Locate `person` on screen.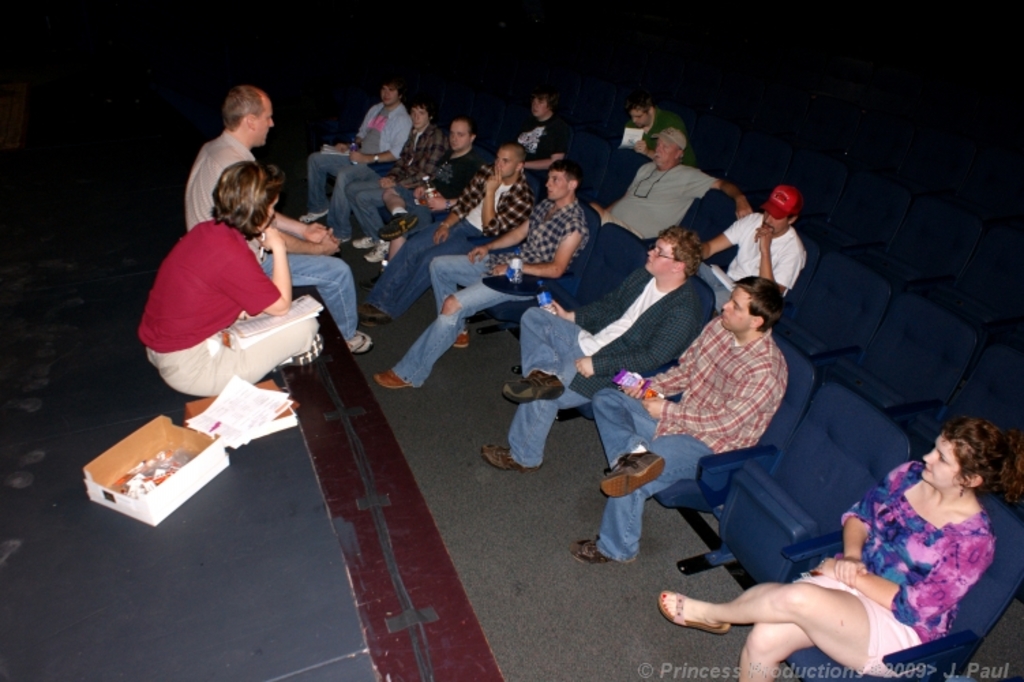
On screen at [586, 128, 759, 240].
